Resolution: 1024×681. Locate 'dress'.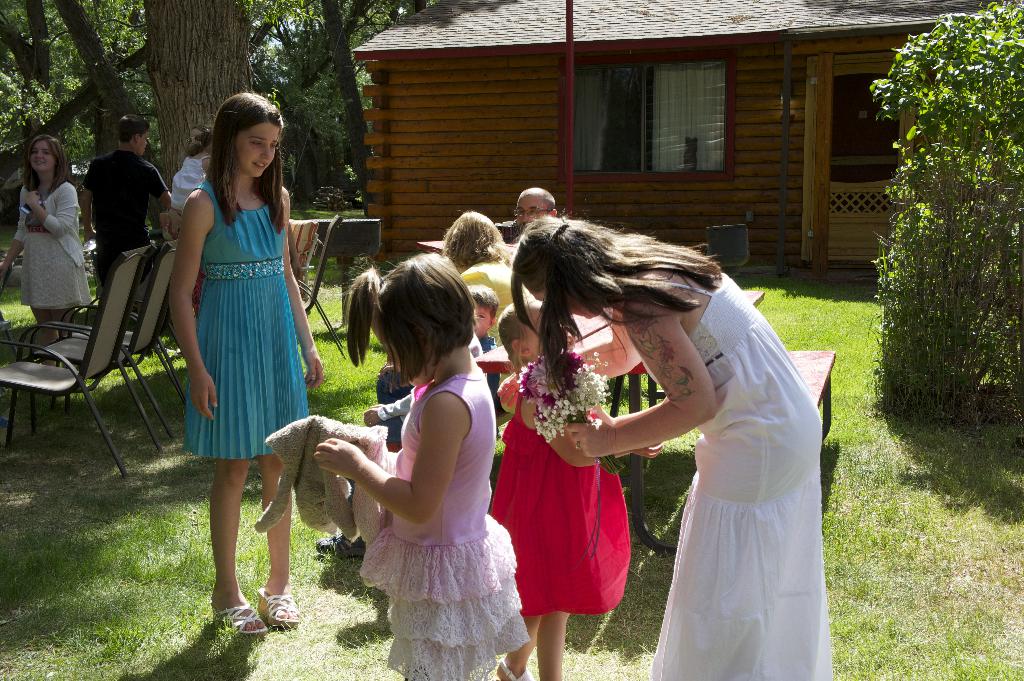
[x1=20, y1=204, x2=94, y2=308].
